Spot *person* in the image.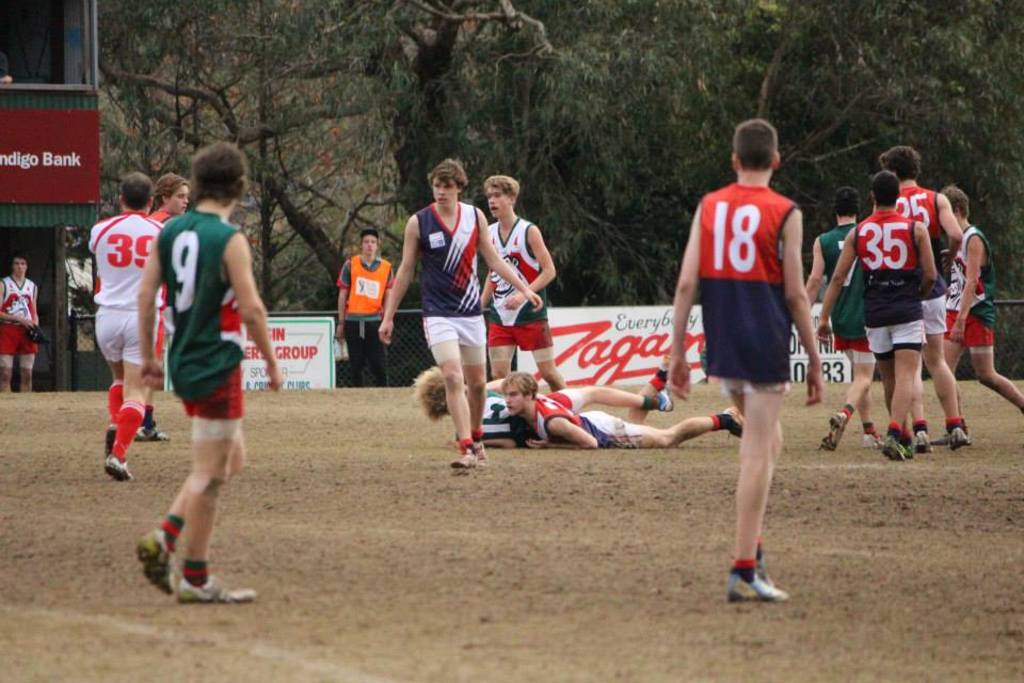
*person* found at <region>682, 120, 834, 602</region>.
